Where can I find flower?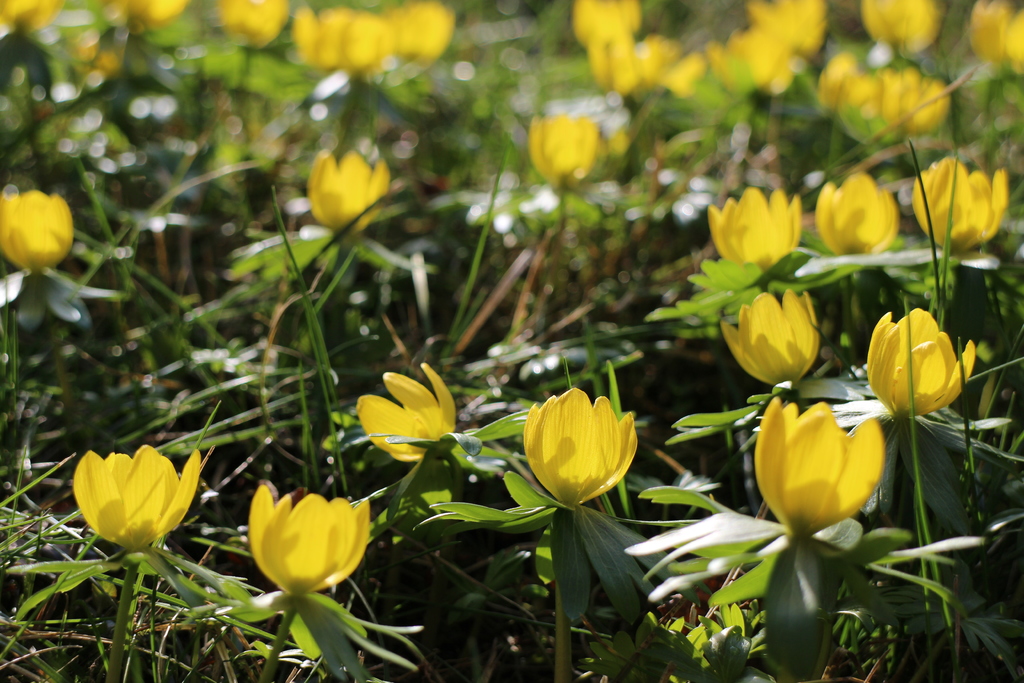
You can find it at {"x1": 810, "y1": 167, "x2": 899, "y2": 256}.
